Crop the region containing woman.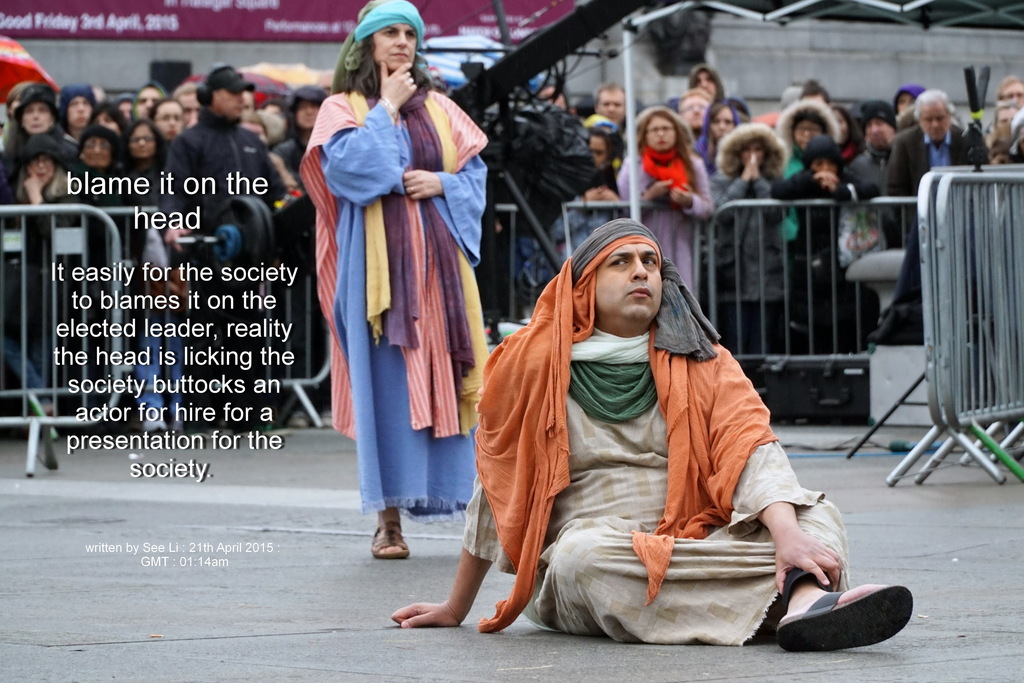
Crop region: <region>83, 129, 118, 188</region>.
